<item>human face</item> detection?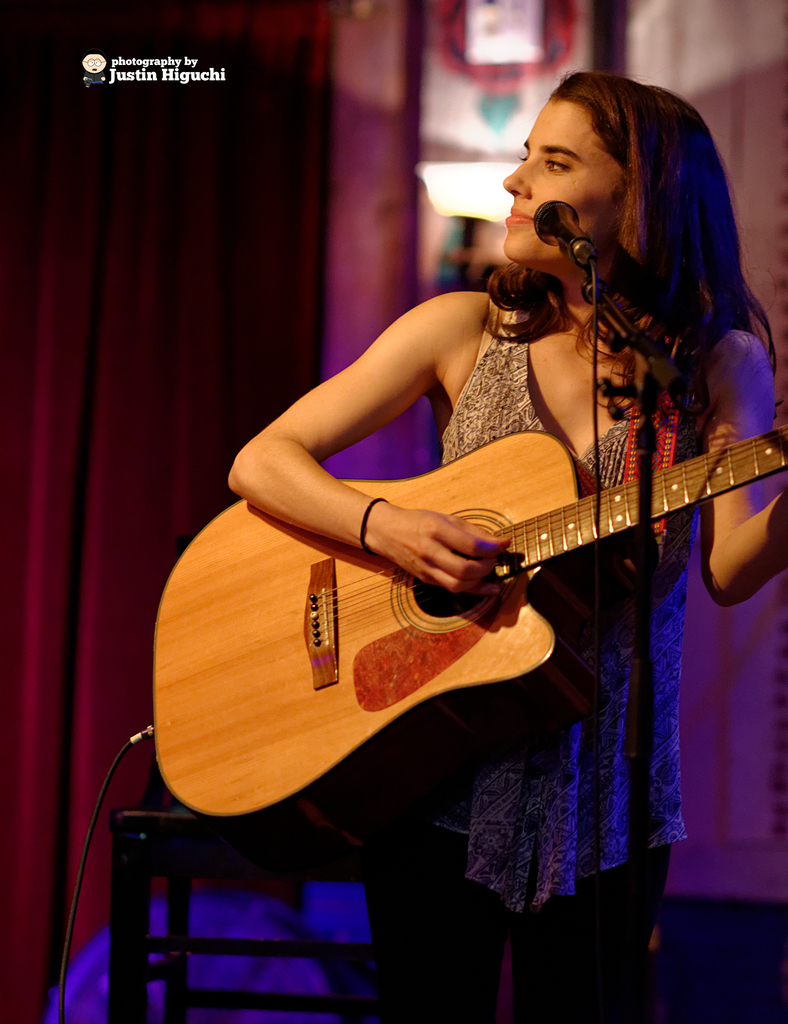
{"left": 505, "top": 118, "right": 615, "bottom": 259}
